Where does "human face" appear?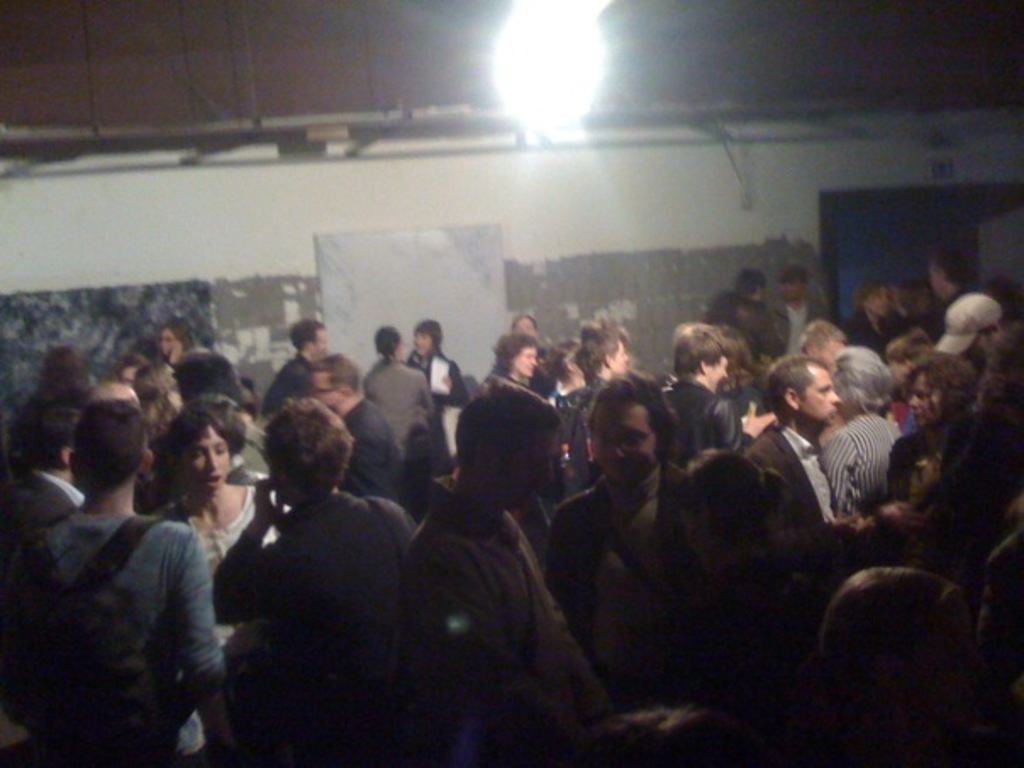
Appears at 514/319/537/337.
